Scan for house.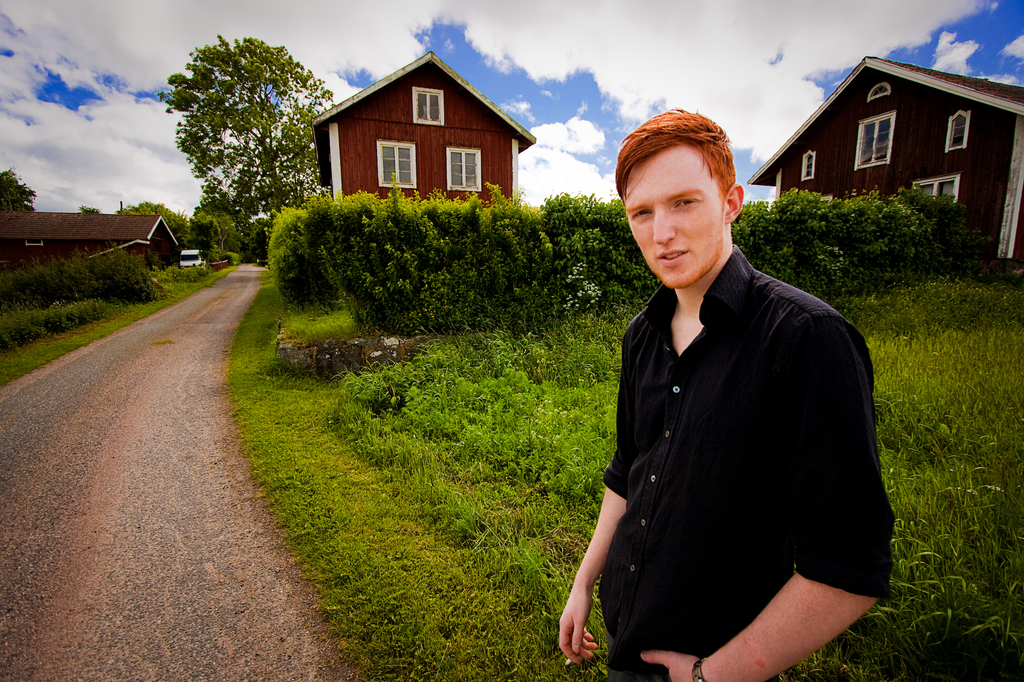
Scan result: box(0, 209, 179, 270).
